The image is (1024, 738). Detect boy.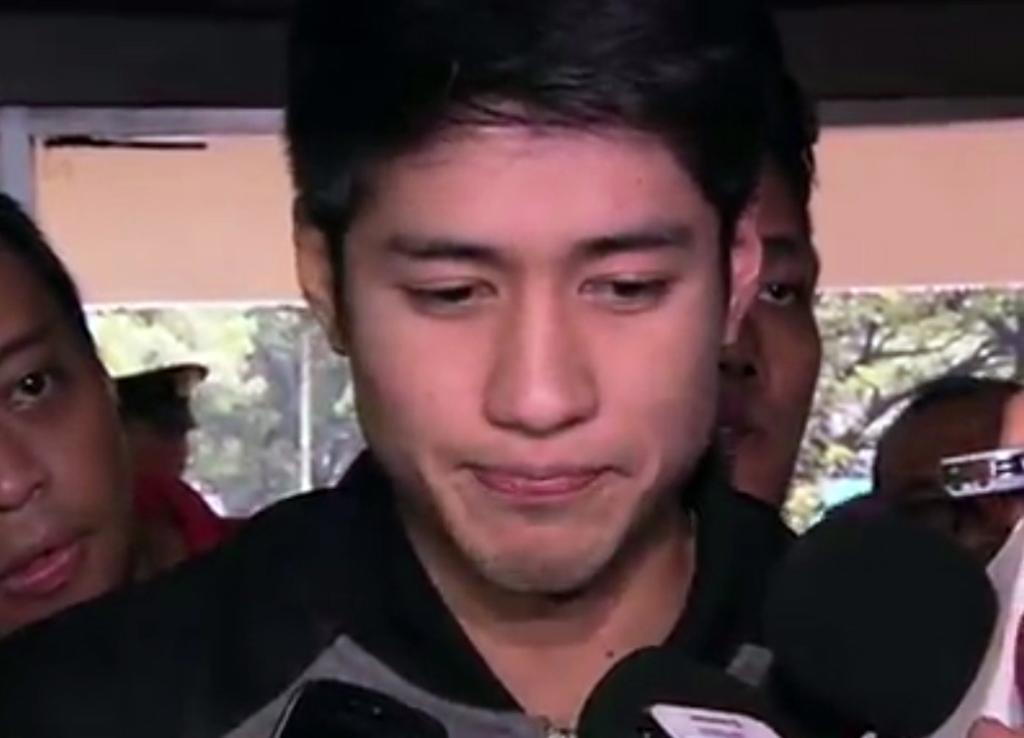
Detection: BBox(0, 0, 1023, 737).
